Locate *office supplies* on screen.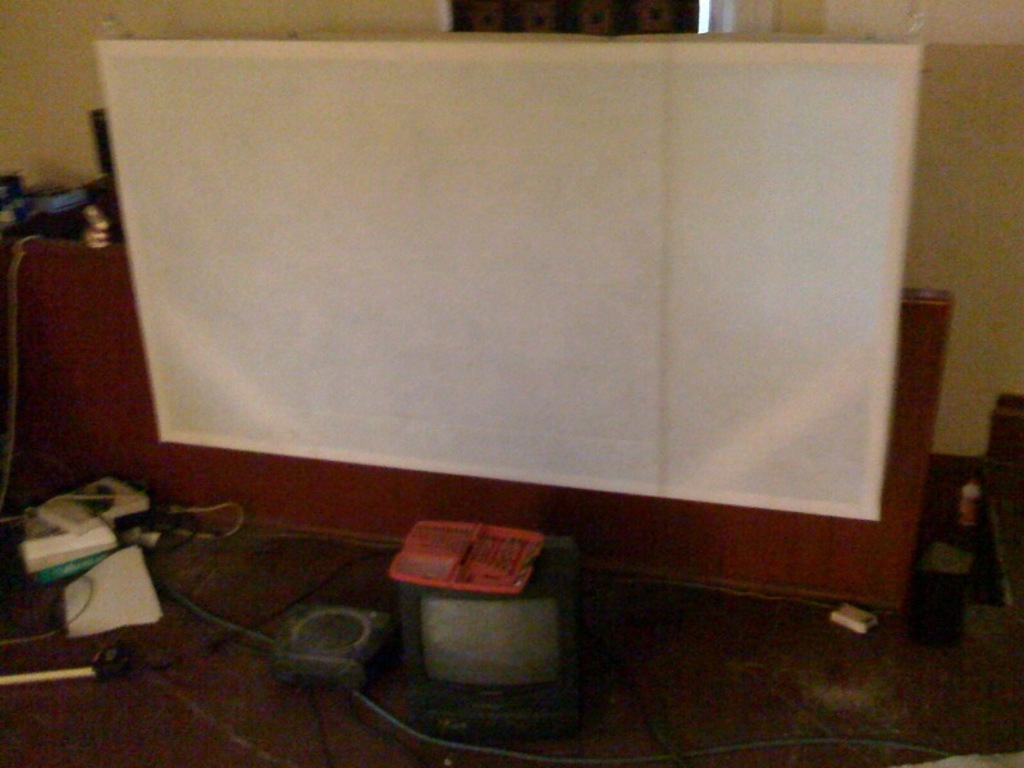
On screen at (91, 202, 116, 238).
